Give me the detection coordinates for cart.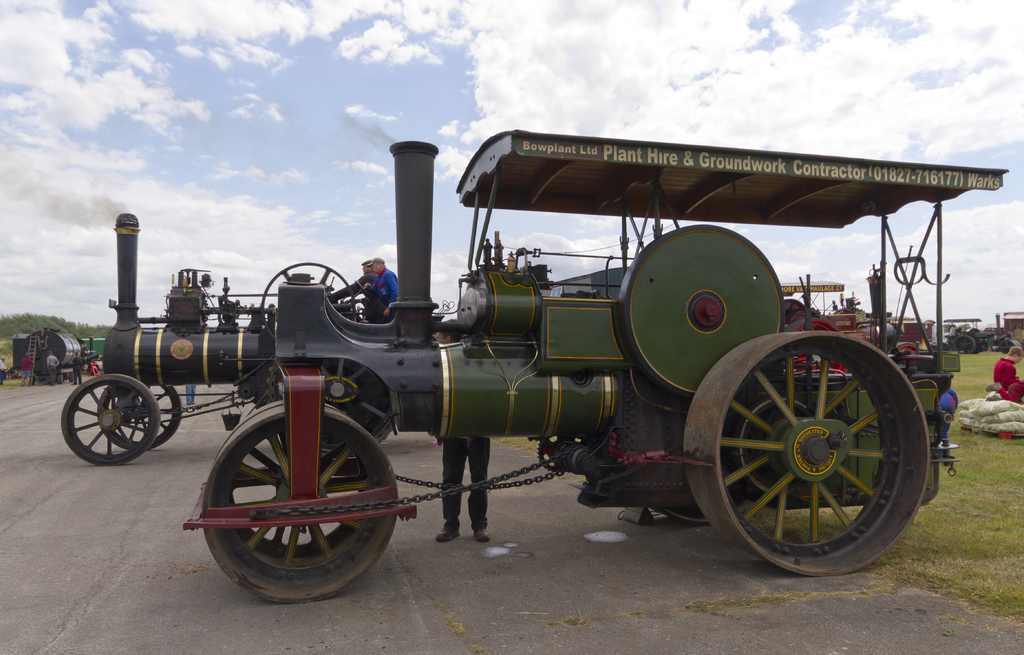
184/126/1007/605.
